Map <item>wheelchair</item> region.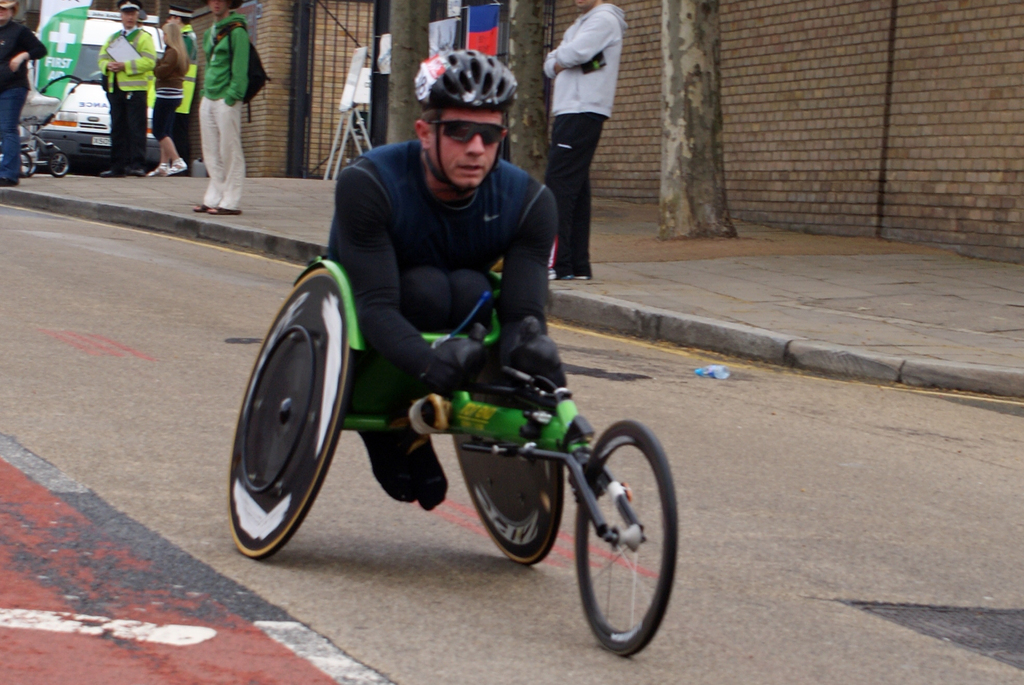
Mapped to detection(219, 252, 691, 668).
